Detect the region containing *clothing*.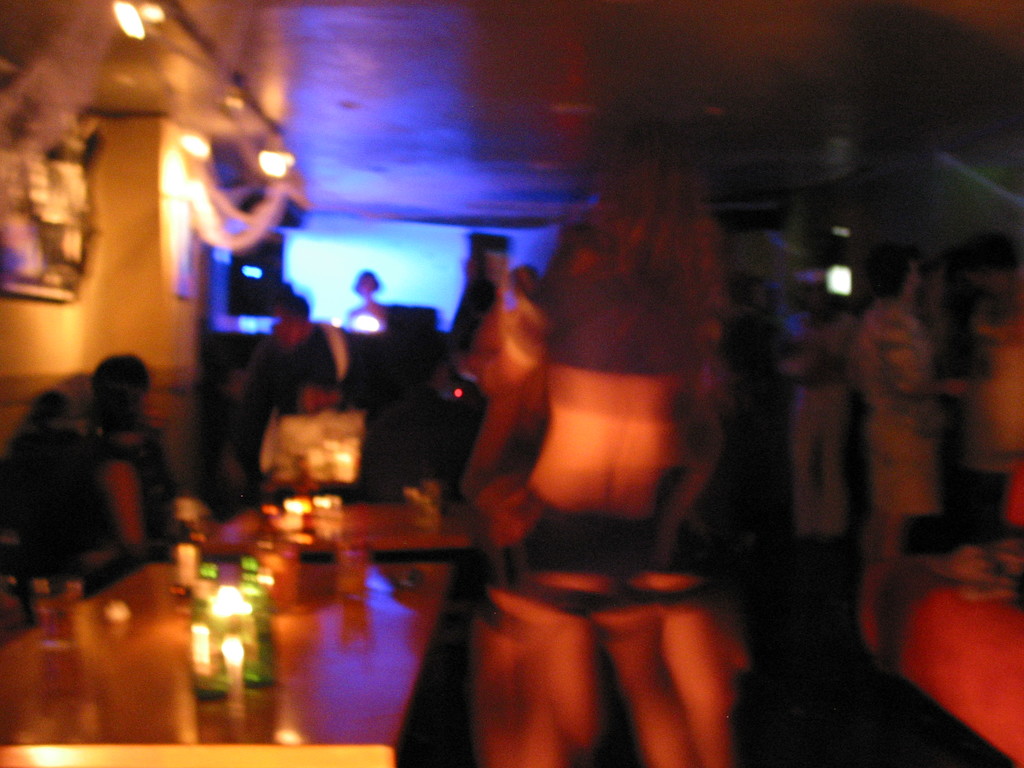
[237, 323, 339, 420].
